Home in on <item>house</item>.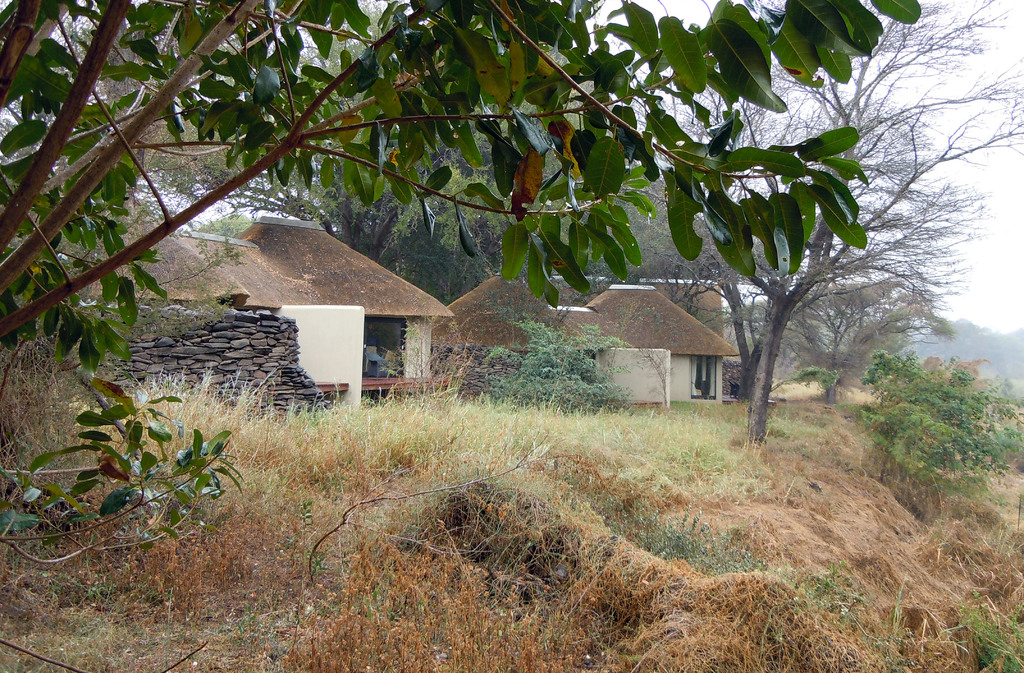
Homed in at left=565, top=264, right=742, bottom=414.
